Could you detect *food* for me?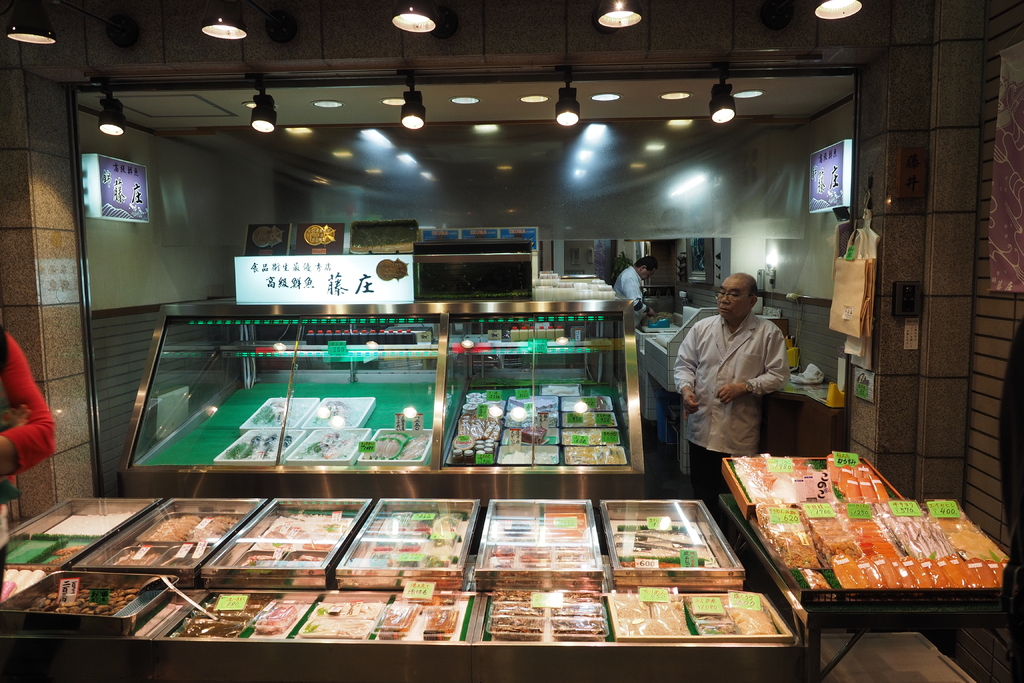
Detection result: 726:450:1013:589.
